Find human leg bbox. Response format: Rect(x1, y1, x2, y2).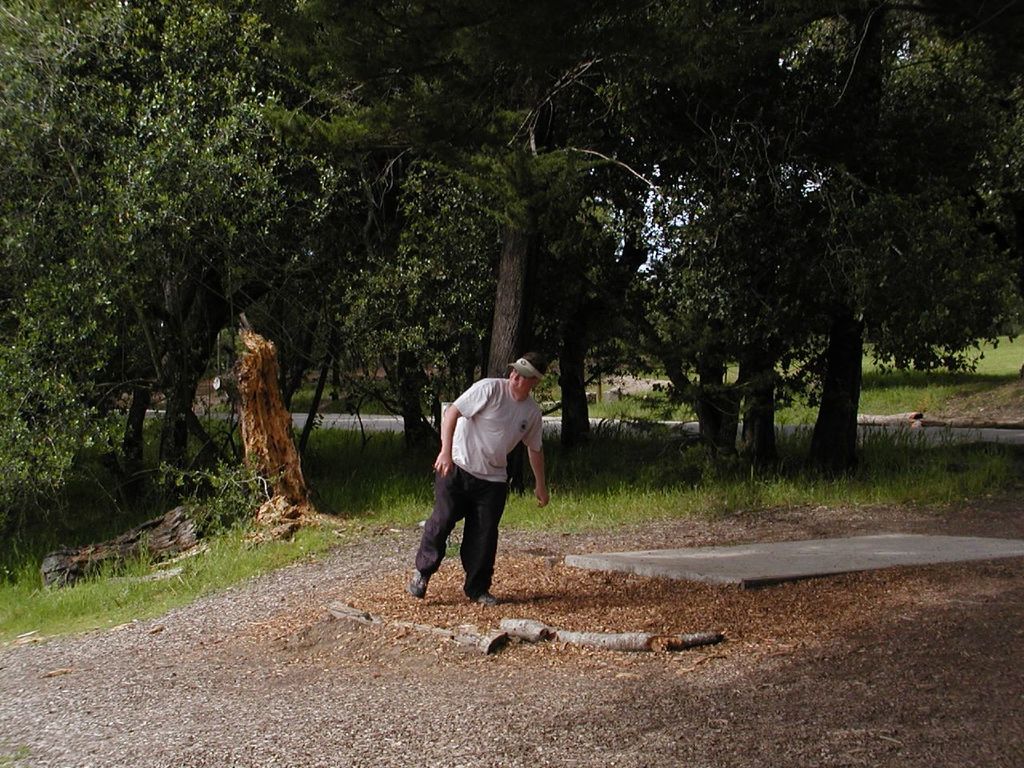
Rect(410, 474, 463, 594).
